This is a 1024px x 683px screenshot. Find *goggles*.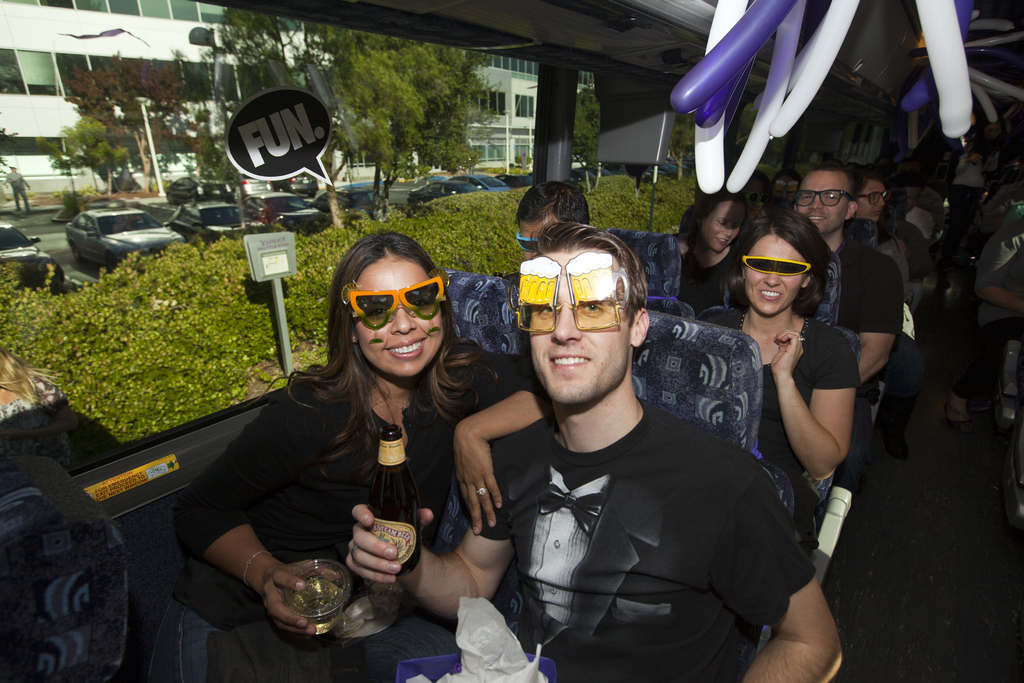
Bounding box: crop(513, 226, 538, 255).
